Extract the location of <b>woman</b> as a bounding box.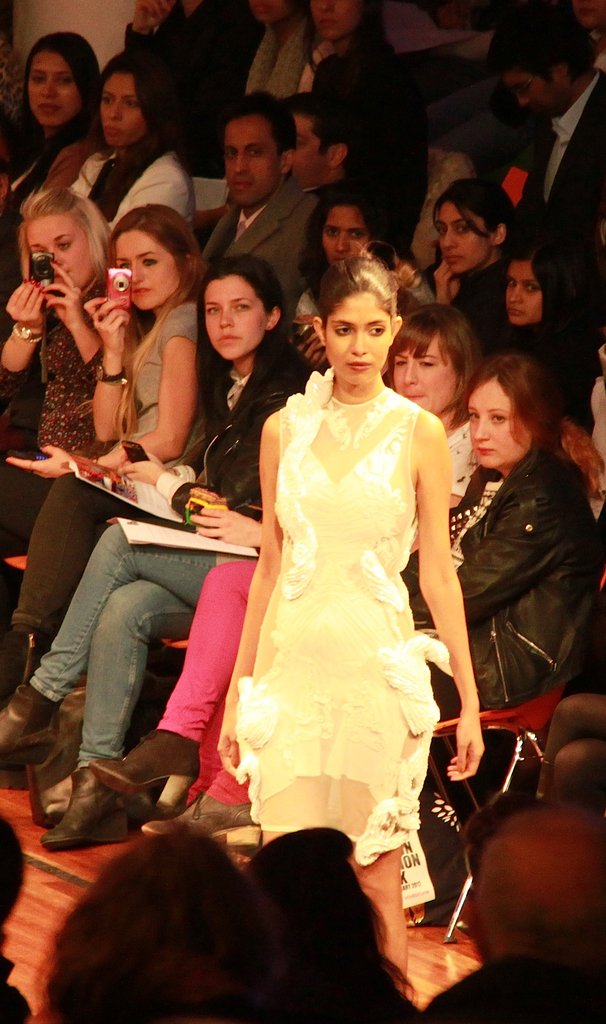
detection(5, 200, 211, 705).
